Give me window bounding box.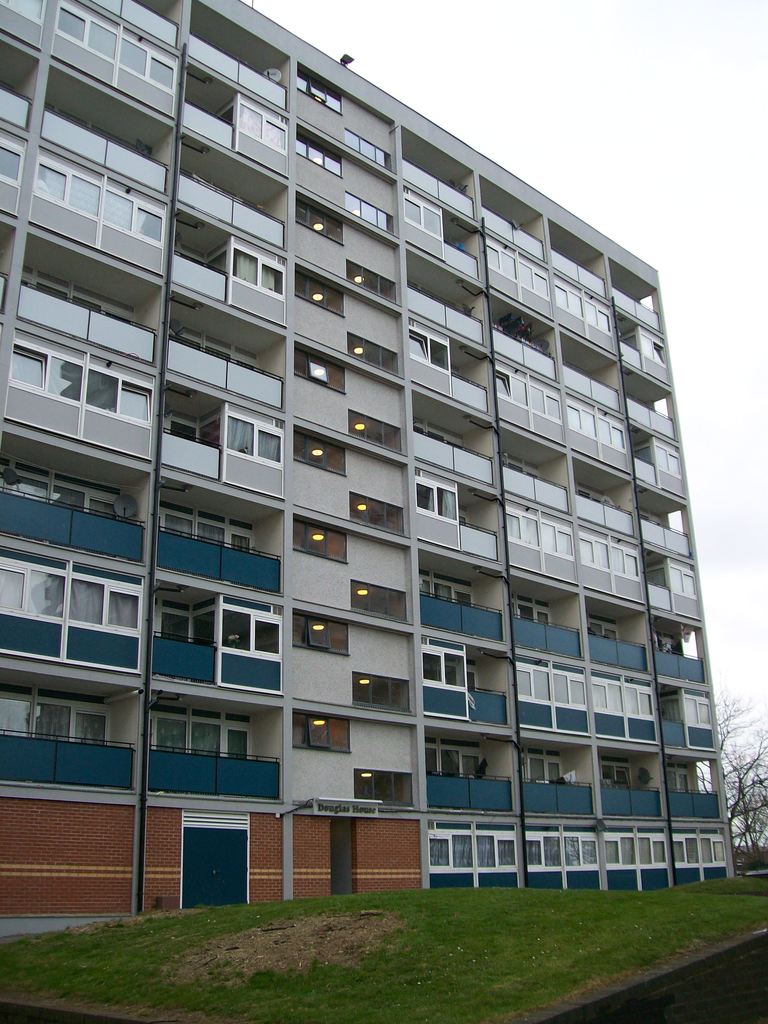
x1=494 y1=360 x2=532 y2=410.
